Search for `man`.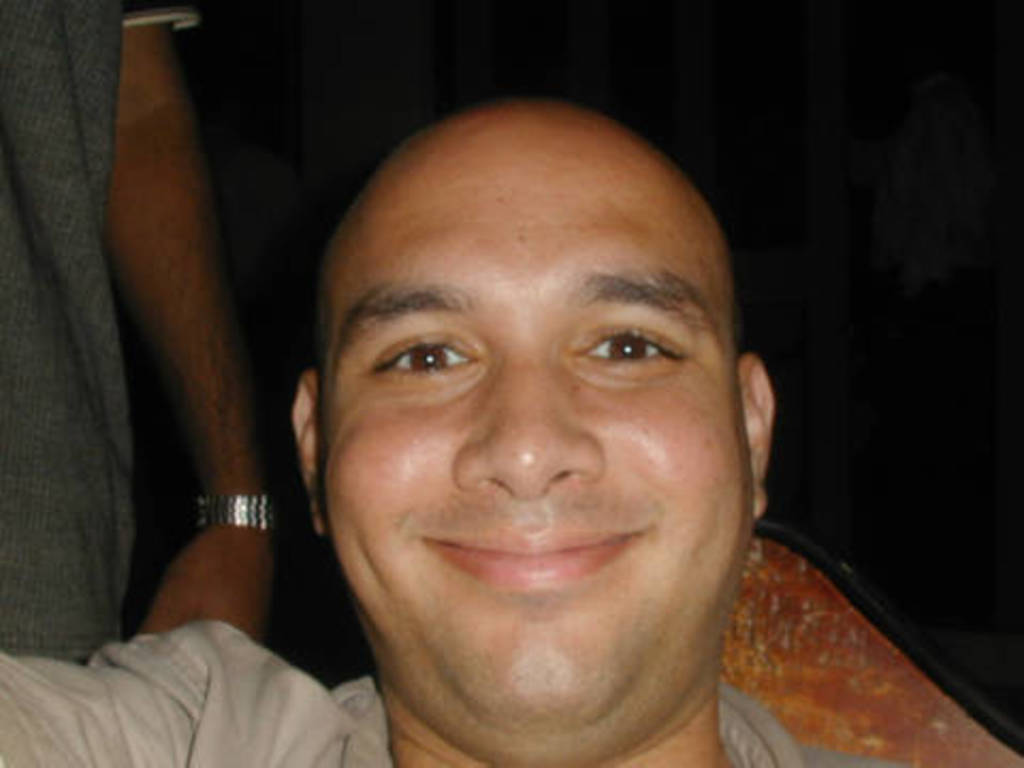
Found at rect(166, 77, 892, 767).
